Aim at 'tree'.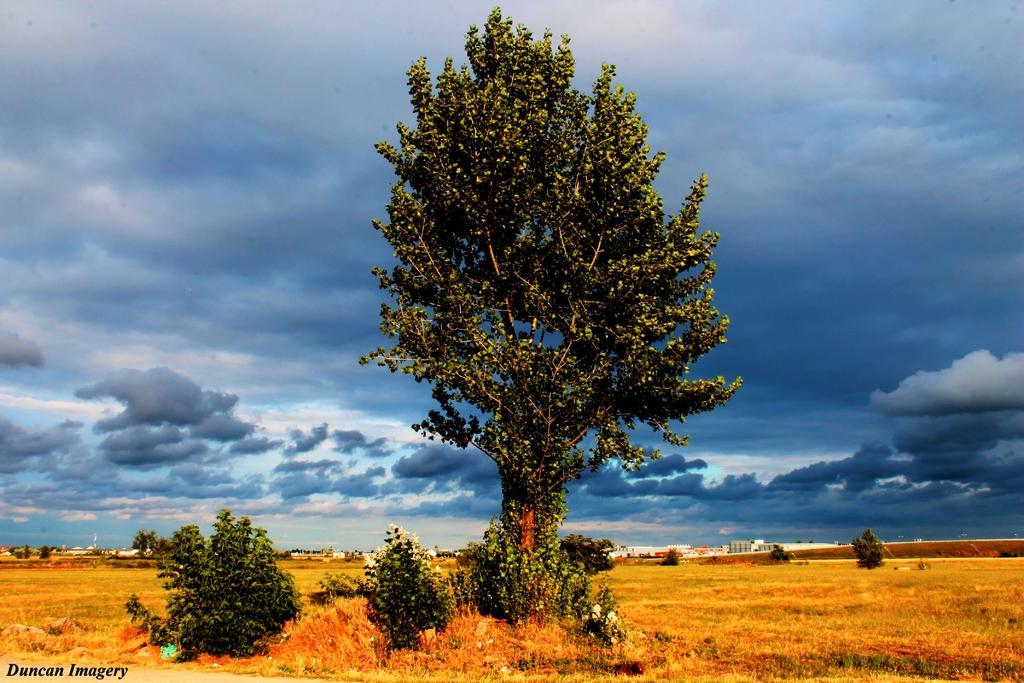
Aimed at 558, 534, 614, 582.
